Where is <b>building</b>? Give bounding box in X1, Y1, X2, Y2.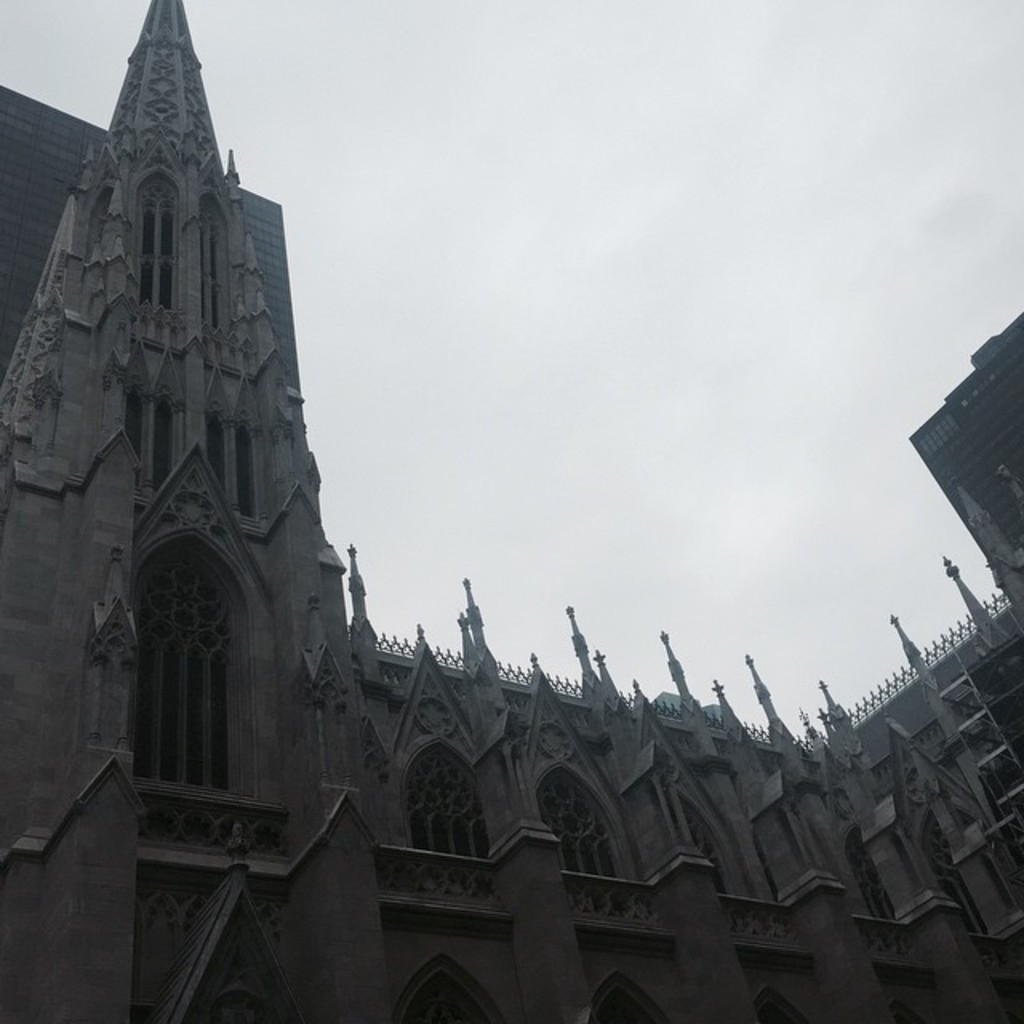
0, 0, 1022, 1022.
